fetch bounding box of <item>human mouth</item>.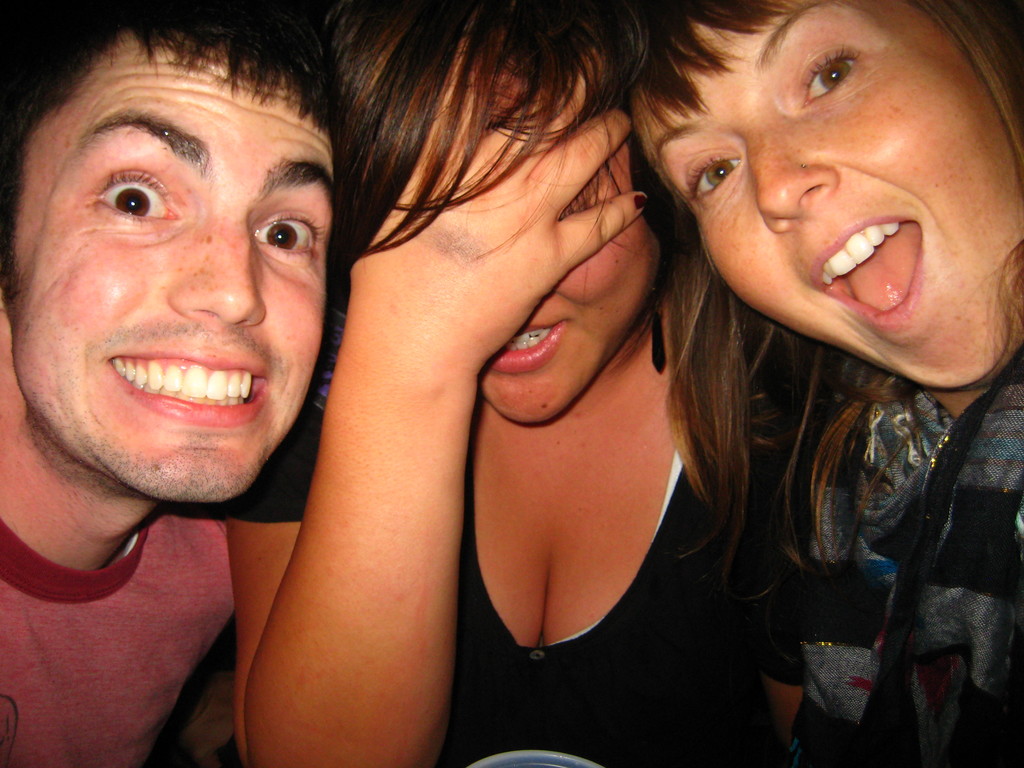
Bbox: region(490, 319, 558, 362).
